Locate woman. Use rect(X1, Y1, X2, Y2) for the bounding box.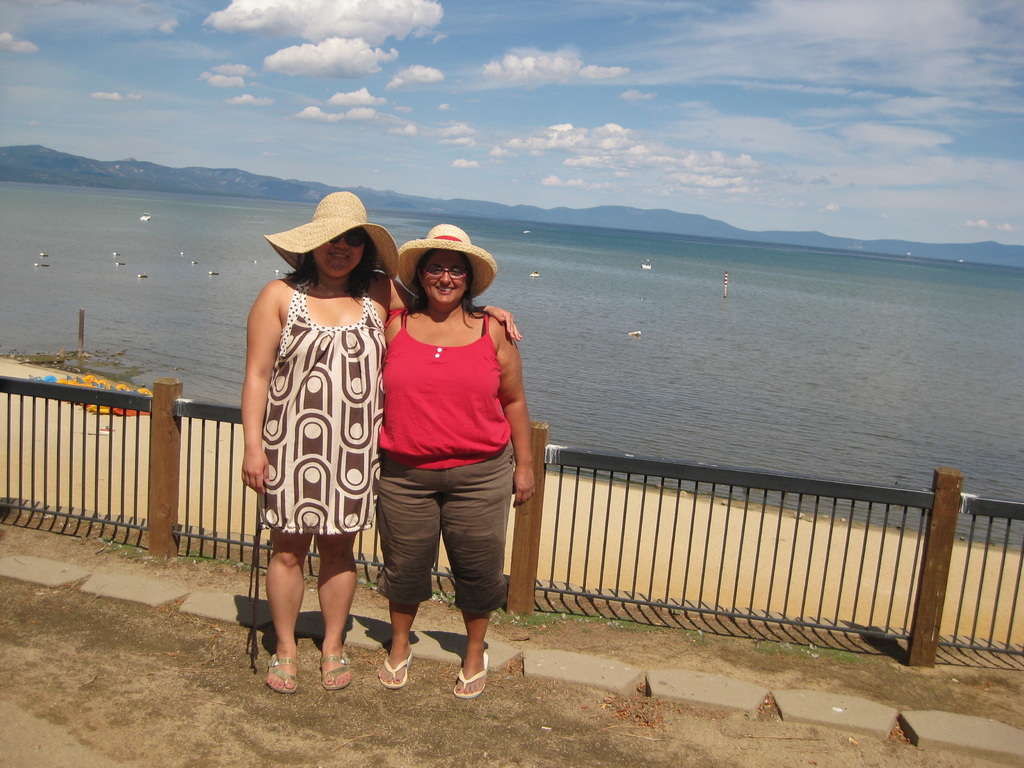
rect(237, 191, 518, 693).
